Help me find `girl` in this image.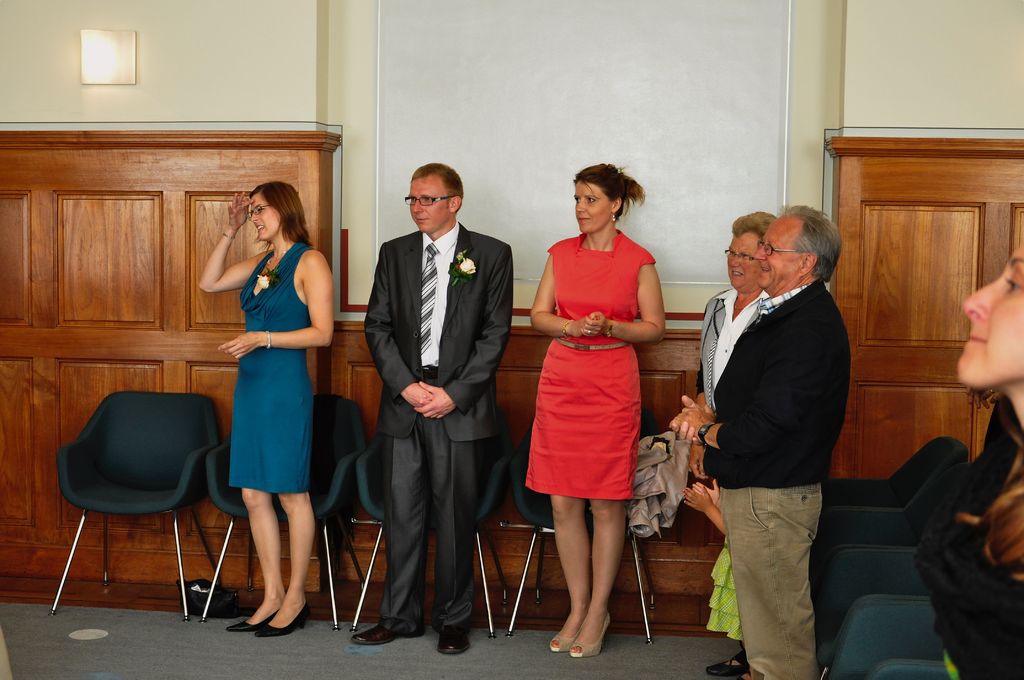
Found it: x1=956, y1=239, x2=1023, y2=432.
